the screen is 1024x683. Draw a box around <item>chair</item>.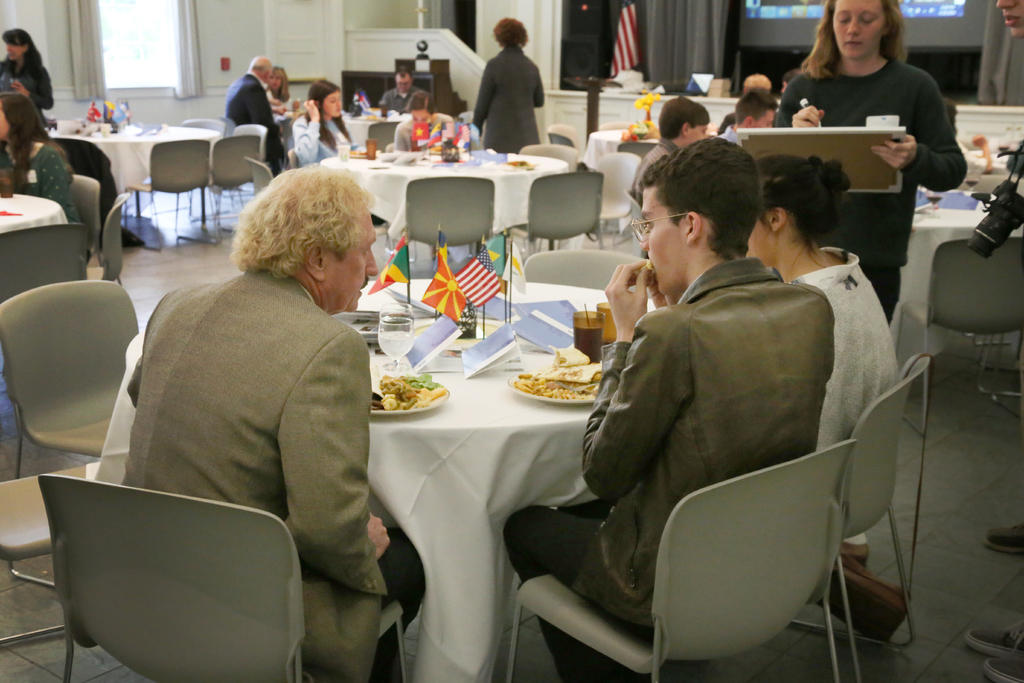
{"left": 180, "top": 131, "right": 264, "bottom": 240}.
